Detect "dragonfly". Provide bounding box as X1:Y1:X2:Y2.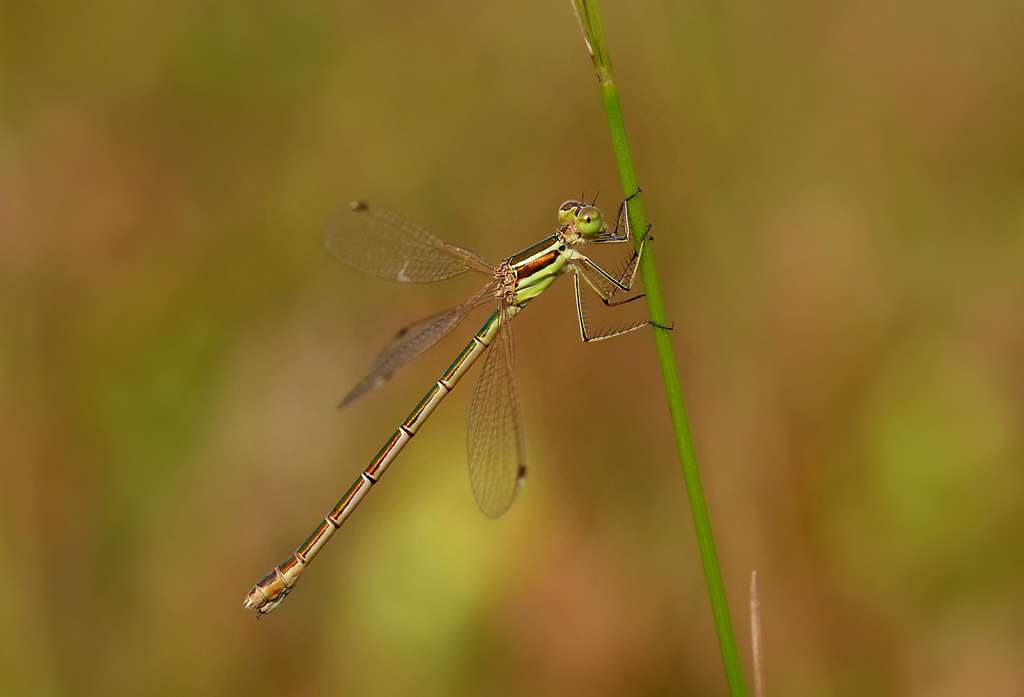
237:186:676:619.
